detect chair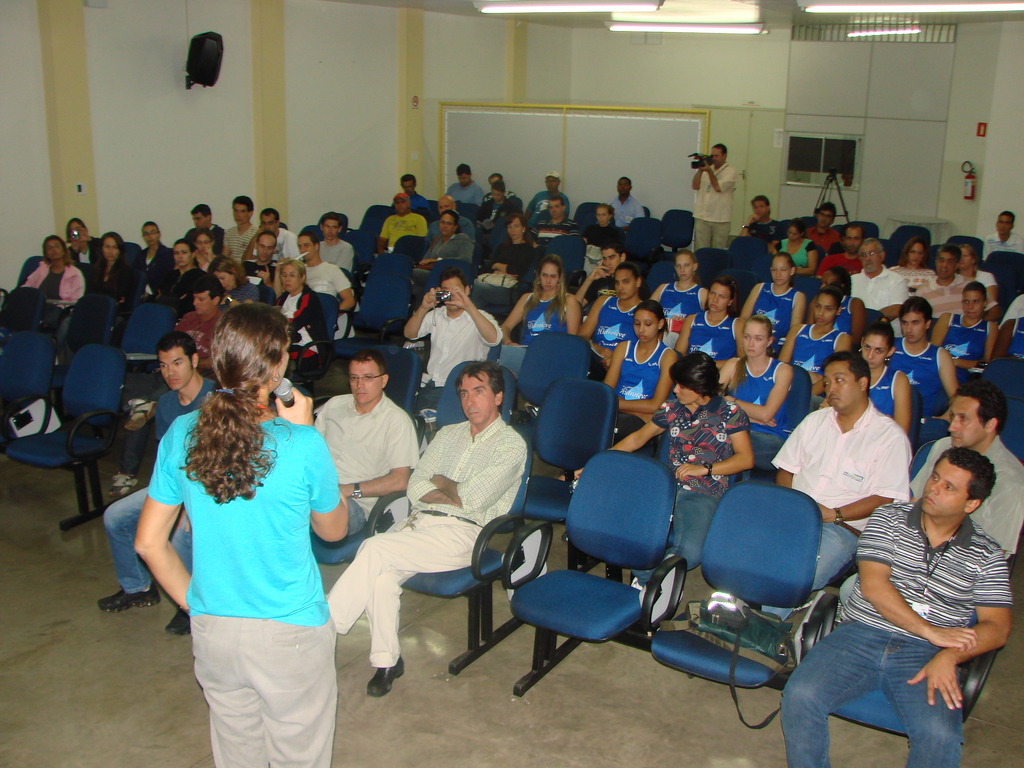
[left=885, top=225, right=934, bottom=264]
